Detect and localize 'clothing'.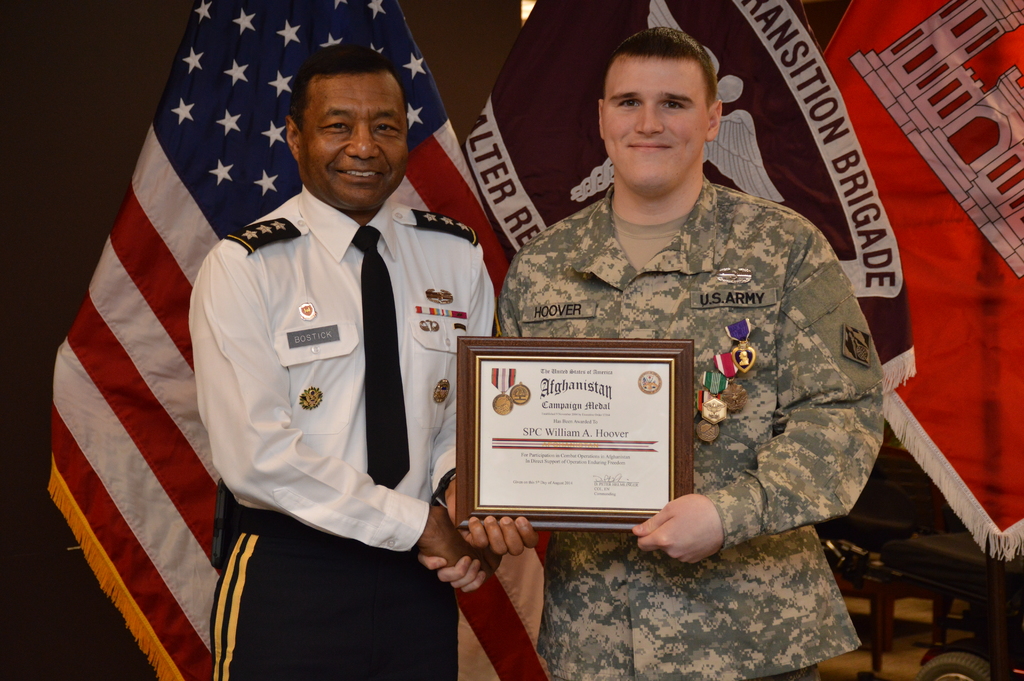
Localized at (x1=191, y1=183, x2=500, y2=680).
